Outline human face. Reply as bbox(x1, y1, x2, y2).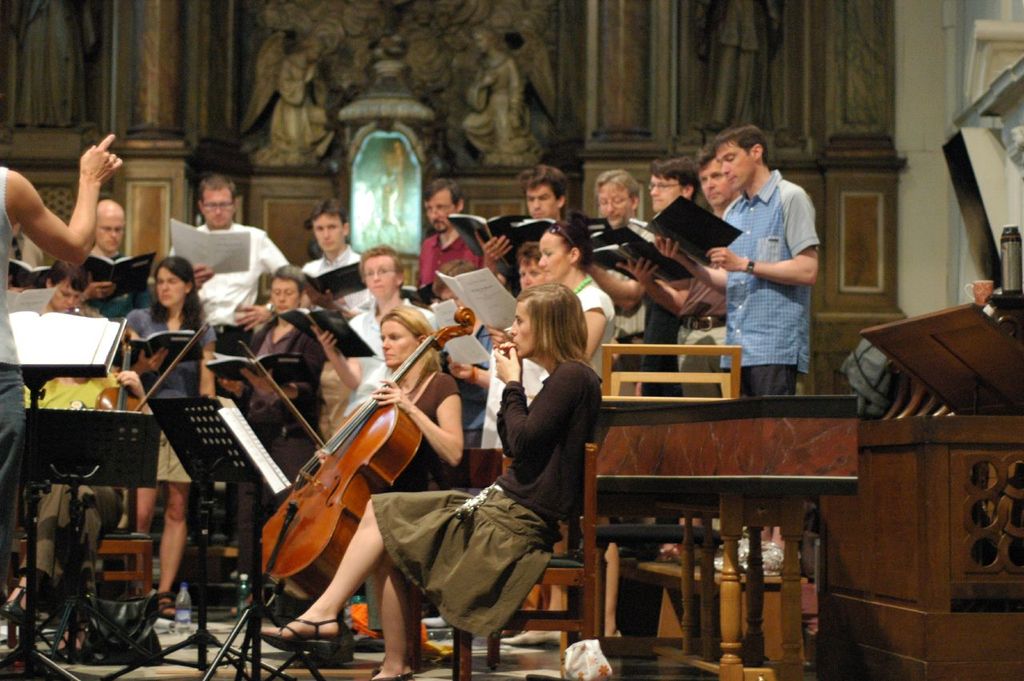
bbox(653, 173, 682, 211).
